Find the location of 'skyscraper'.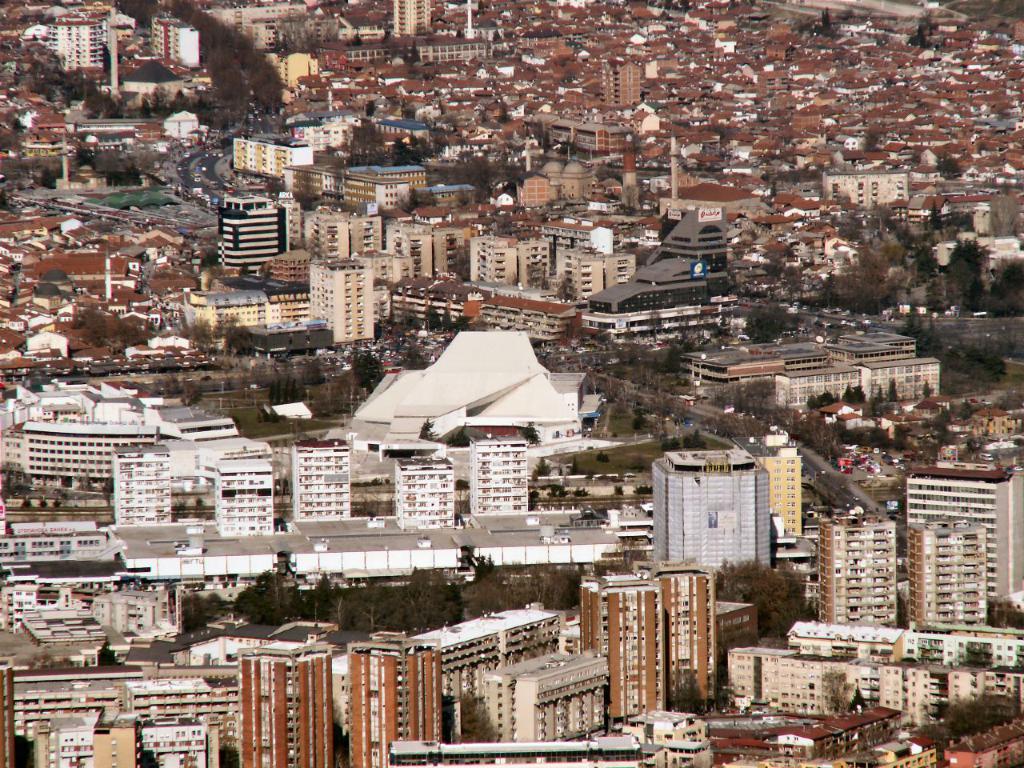
Location: [306, 252, 373, 346].
